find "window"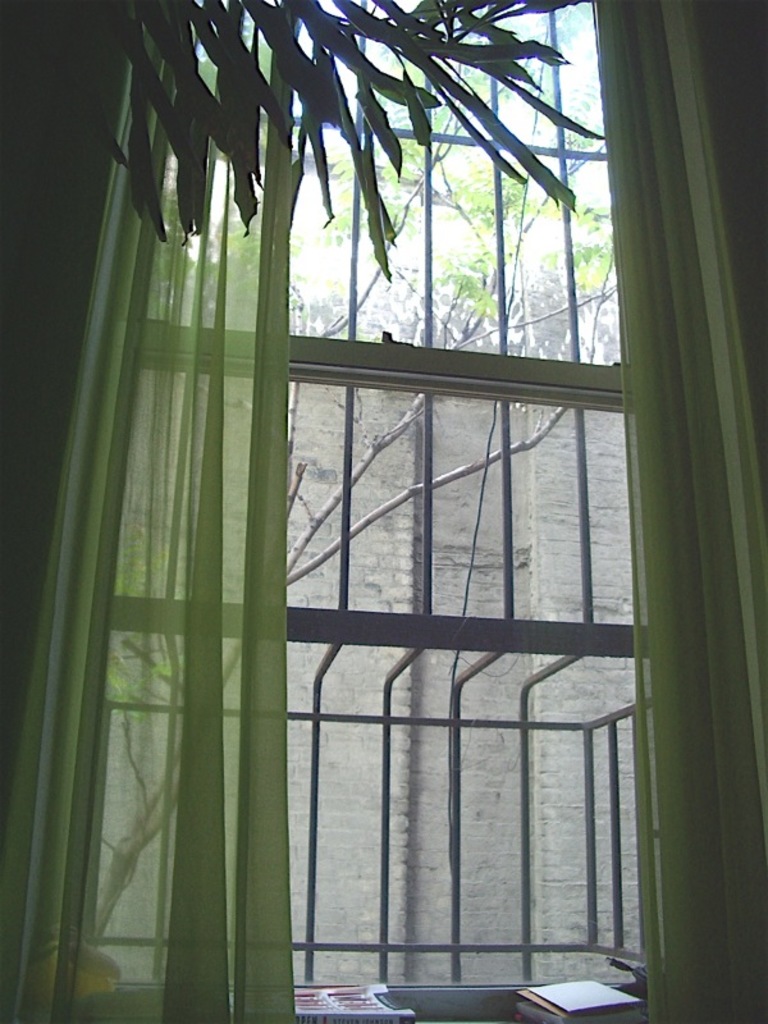
<region>0, 0, 700, 1023</region>
